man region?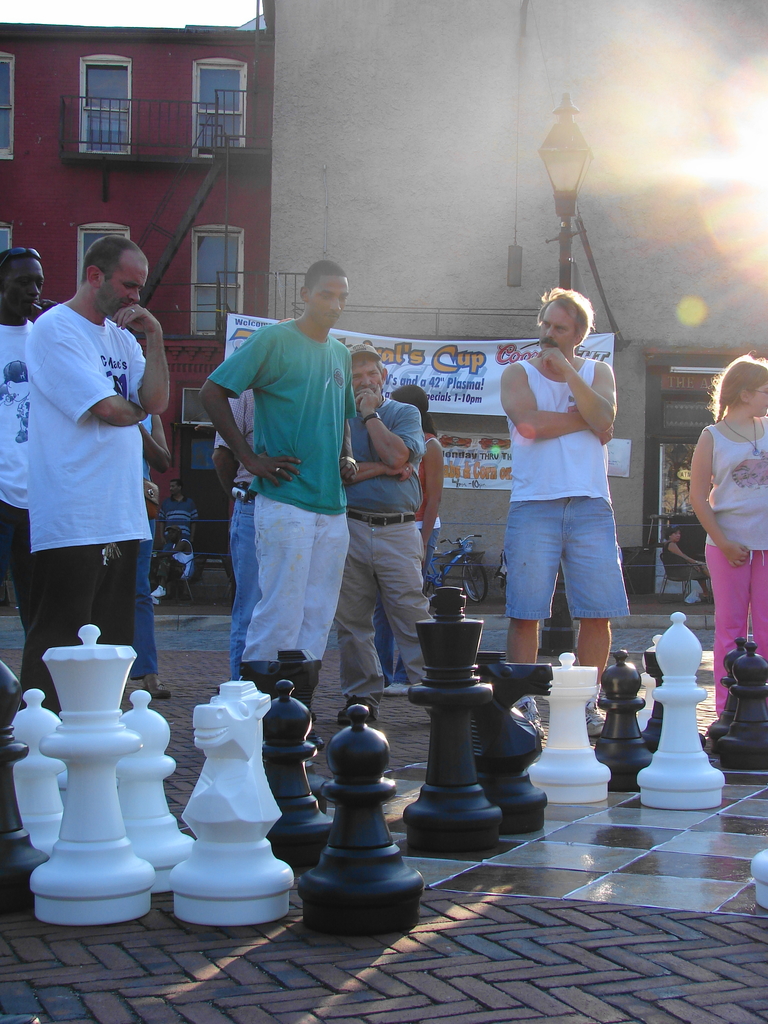
(150,525,195,607)
